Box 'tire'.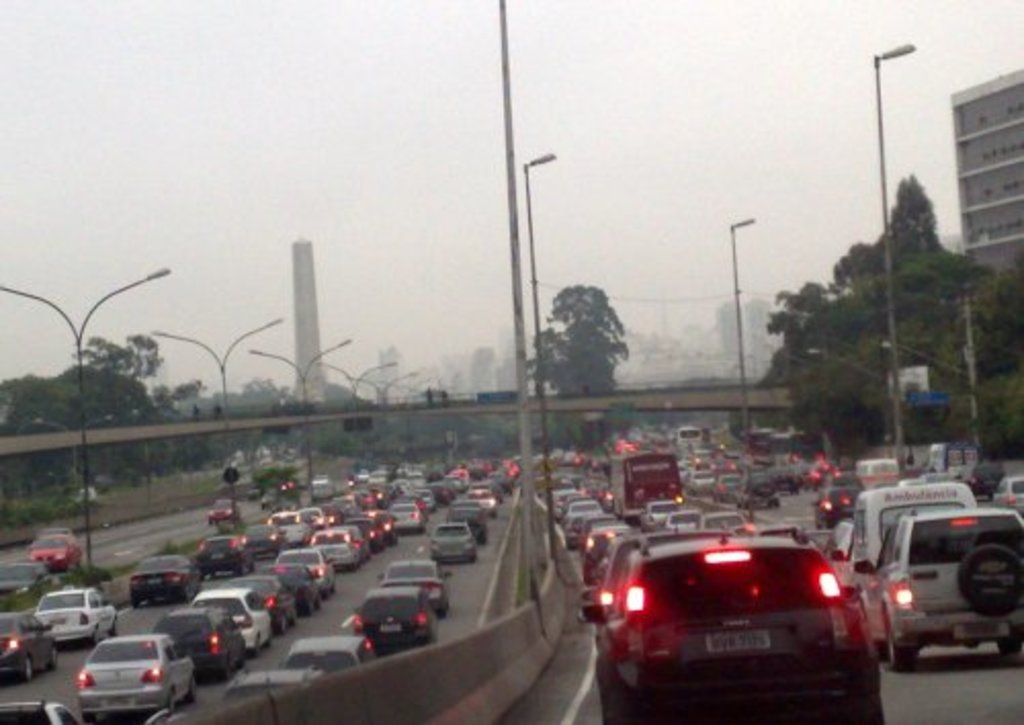
BBox(279, 614, 293, 633).
